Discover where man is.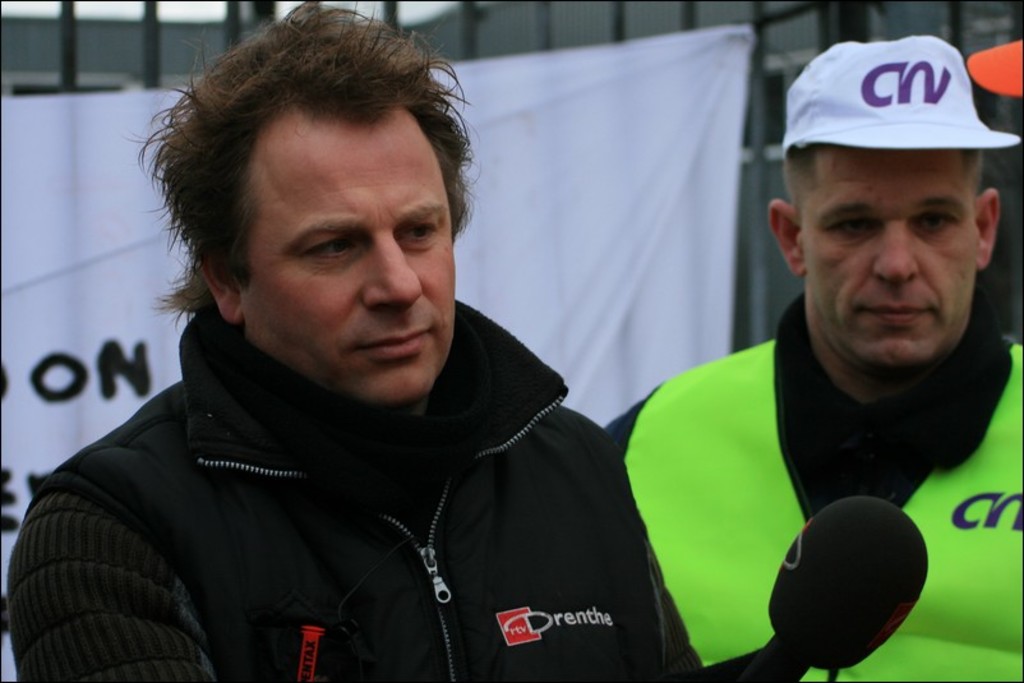
Discovered at left=6, top=0, right=709, bottom=682.
